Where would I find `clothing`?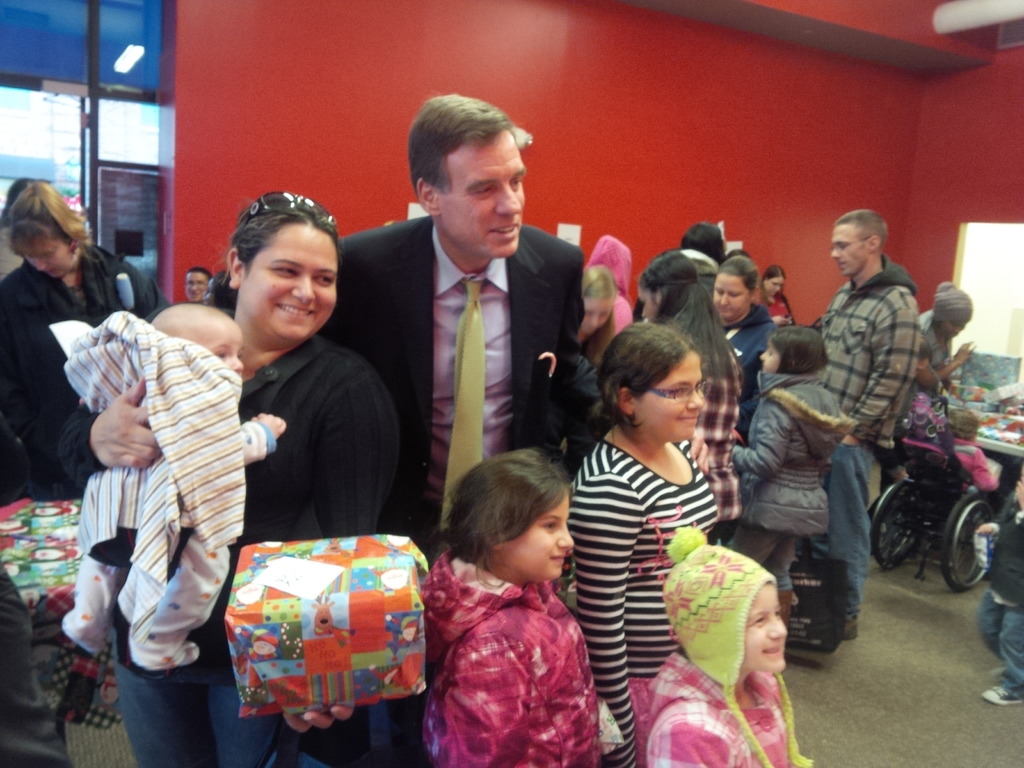
At box=[567, 430, 726, 766].
